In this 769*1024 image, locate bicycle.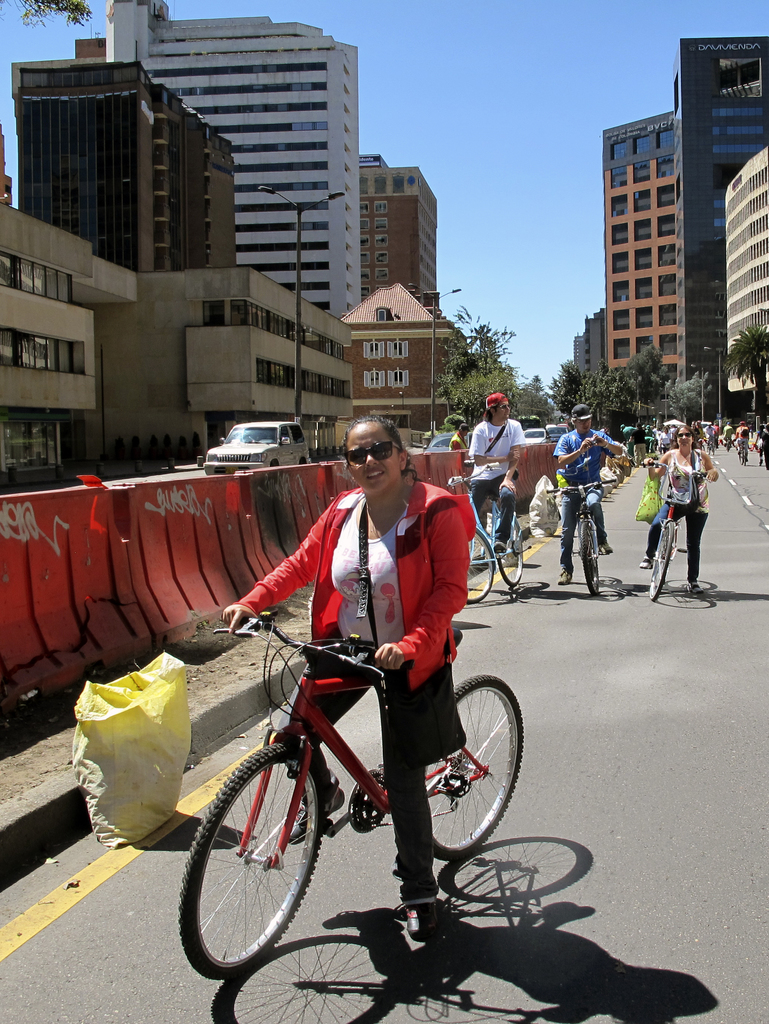
Bounding box: 166/594/550/995.
